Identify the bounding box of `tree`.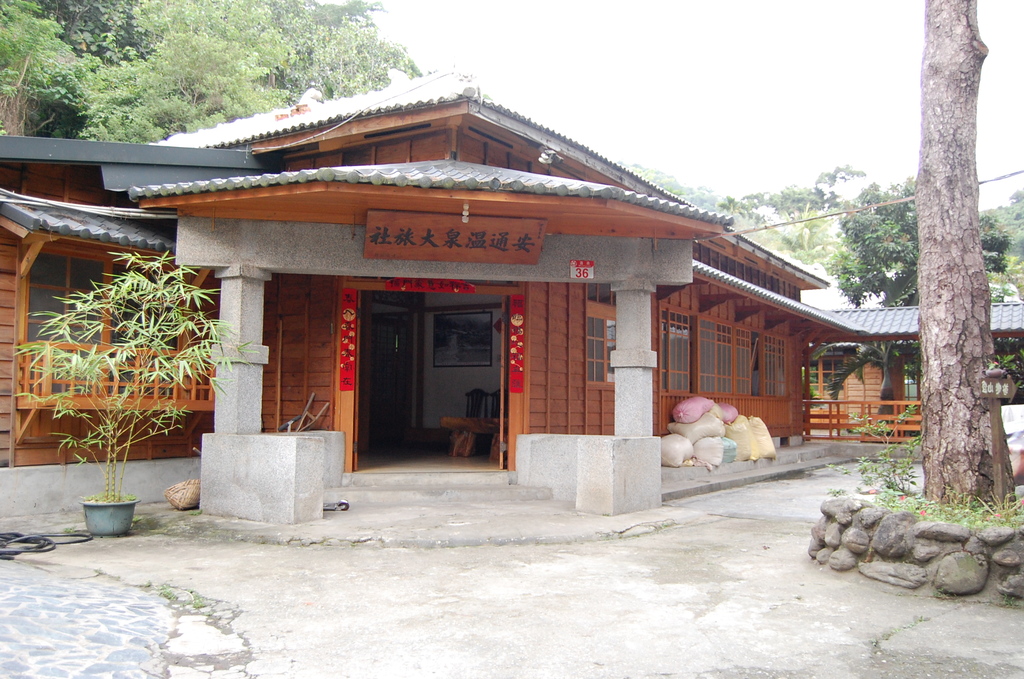
locate(3, 0, 414, 147).
